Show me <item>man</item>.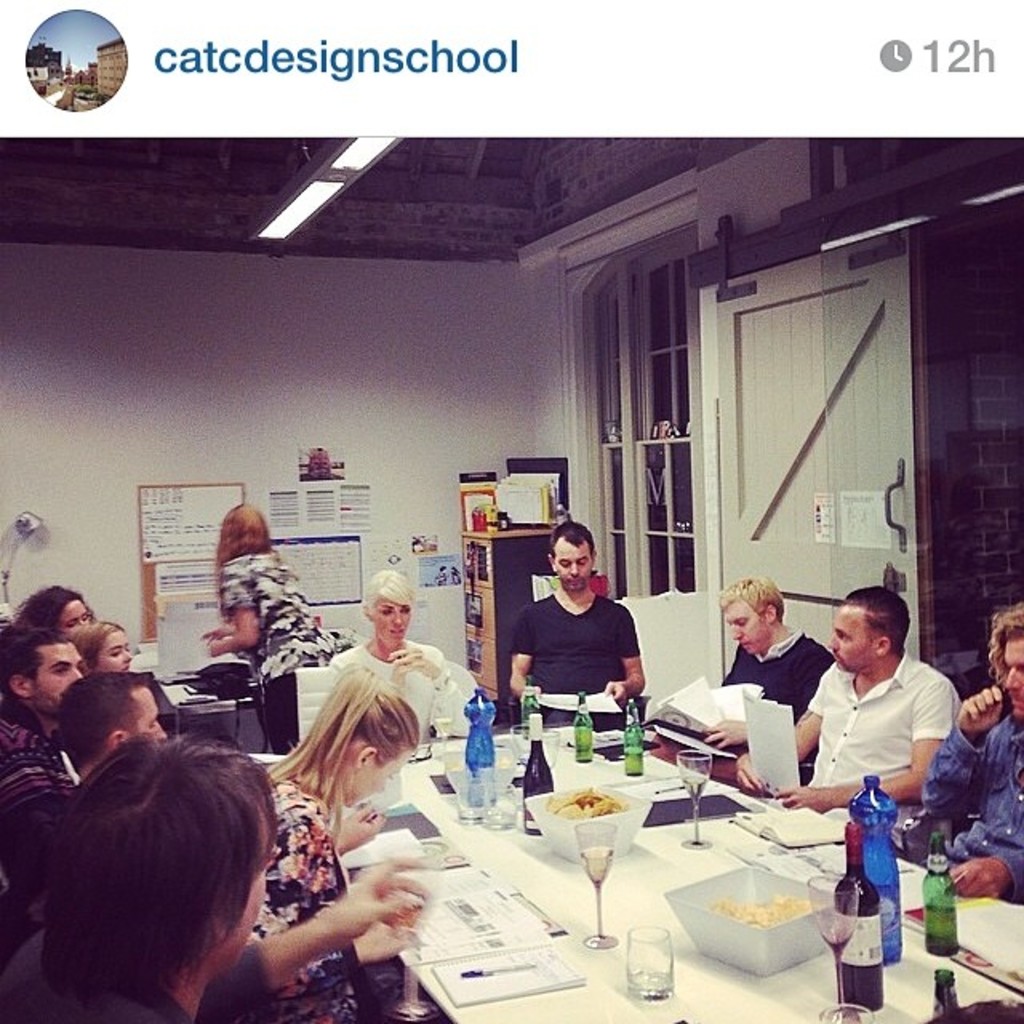
<item>man</item> is here: pyautogui.locateOnScreen(651, 576, 842, 754).
